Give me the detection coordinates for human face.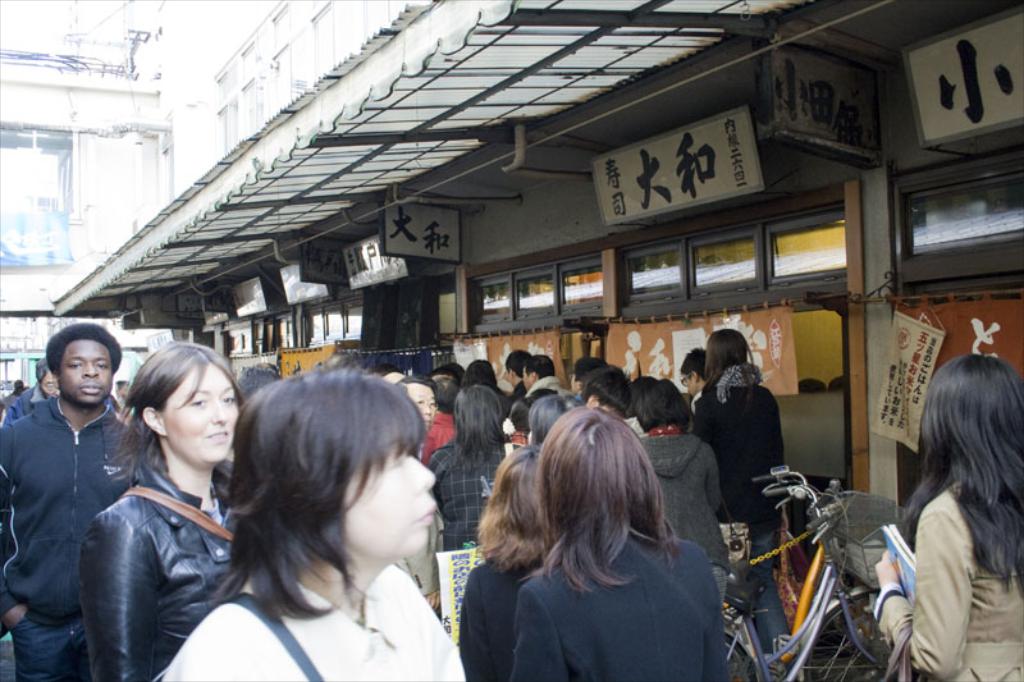
l=38, t=363, r=52, b=400.
